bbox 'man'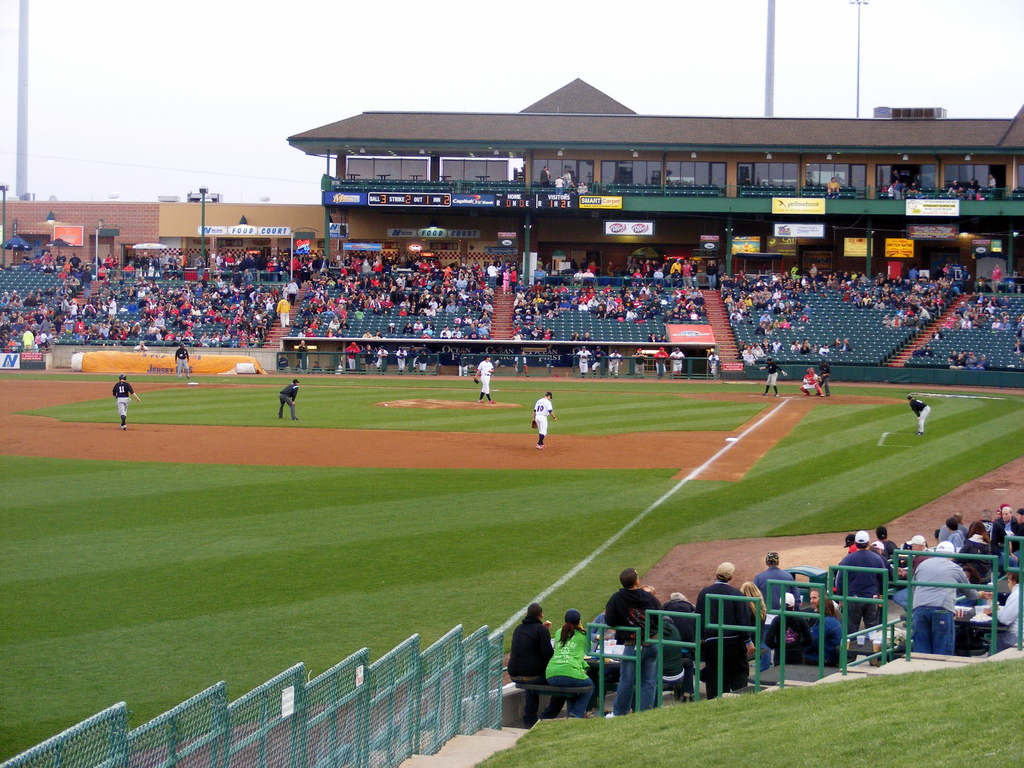
x1=310, y1=361, x2=322, y2=374
